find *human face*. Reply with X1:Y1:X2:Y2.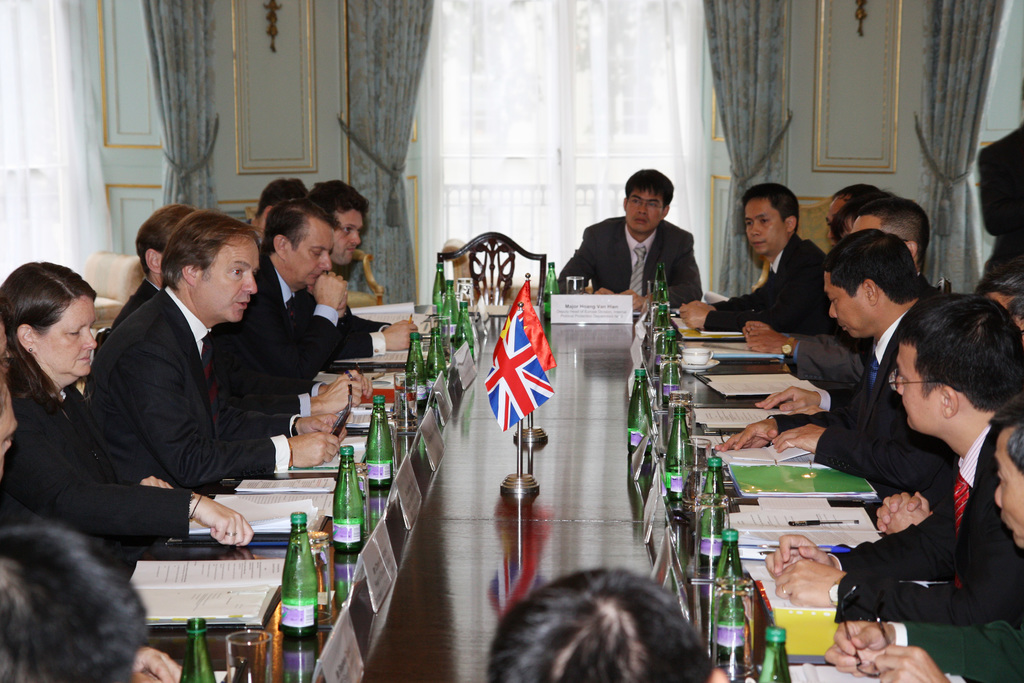
36:294:93:381.
